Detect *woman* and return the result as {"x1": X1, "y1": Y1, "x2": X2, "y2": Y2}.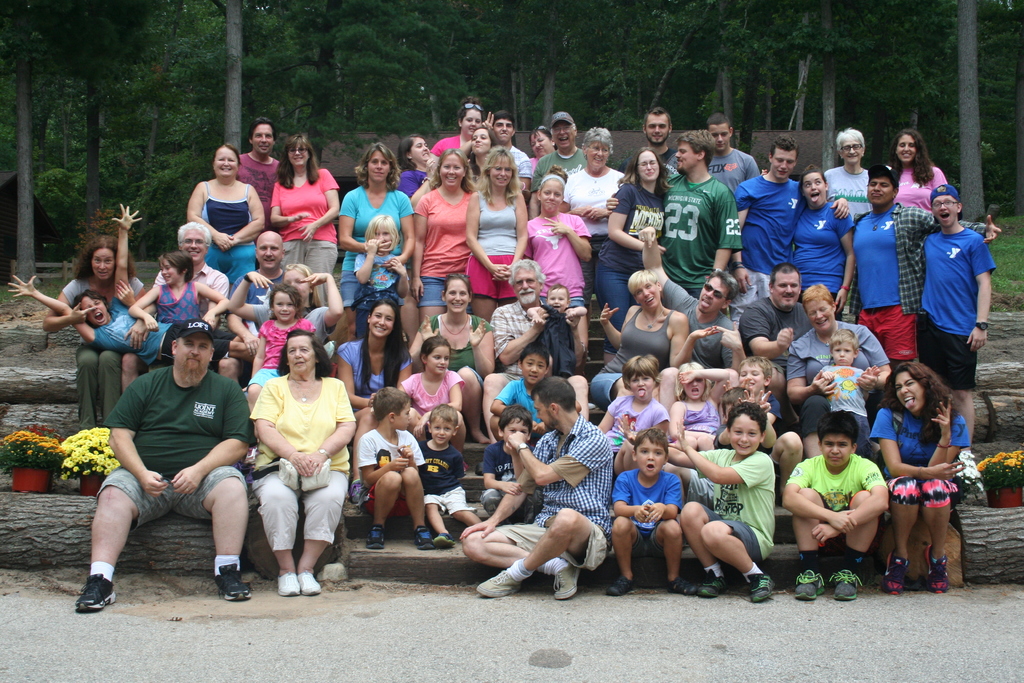
{"x1": 467, "y1": 124, "x2": 495, "y2": 177}.
